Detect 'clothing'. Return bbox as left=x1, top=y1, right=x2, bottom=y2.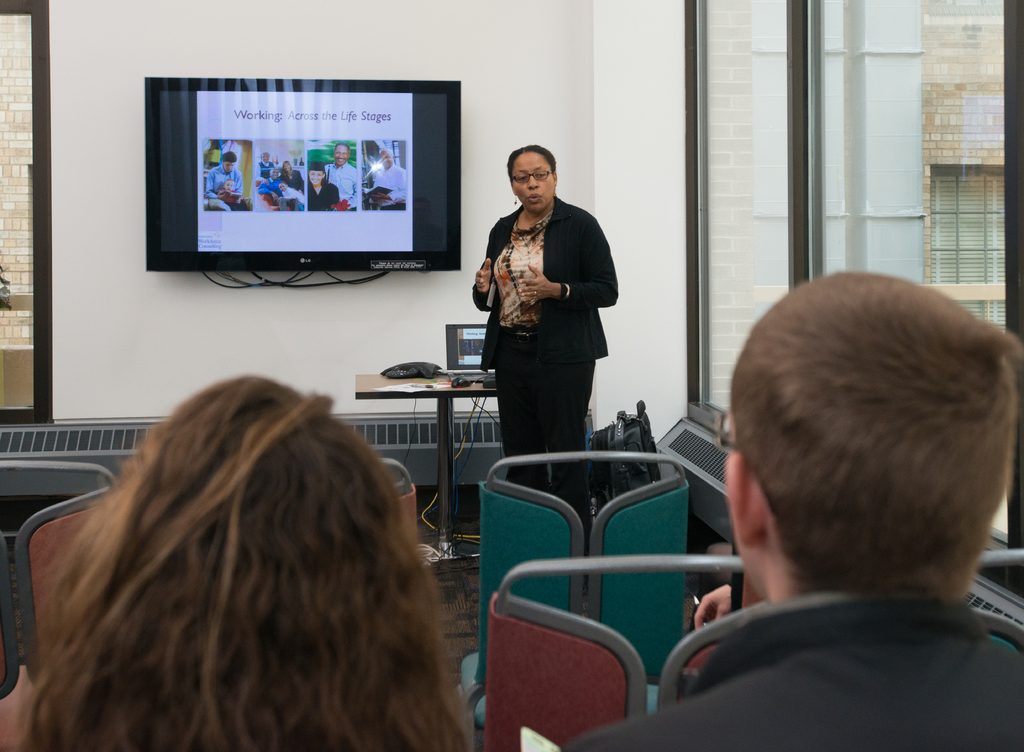
left=575, top=612, right=1009, bottom=751.
